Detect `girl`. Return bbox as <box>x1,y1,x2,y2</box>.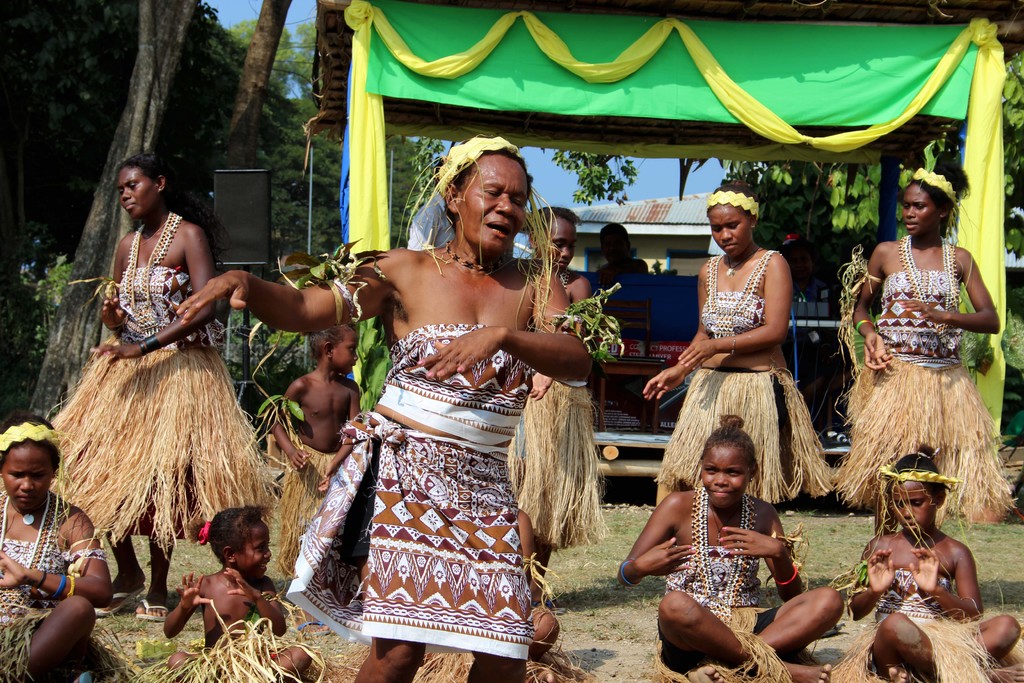
<box>844,437,1021,682</box>.
